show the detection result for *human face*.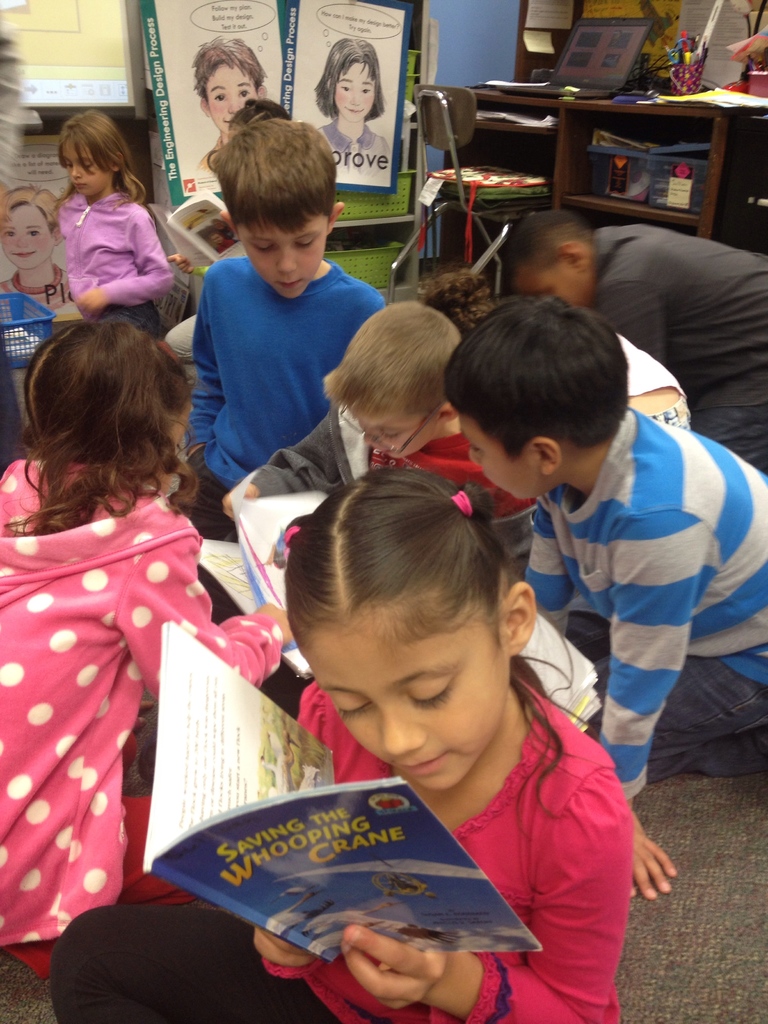
x1=207 y1=66 x2=260 y2=134.
